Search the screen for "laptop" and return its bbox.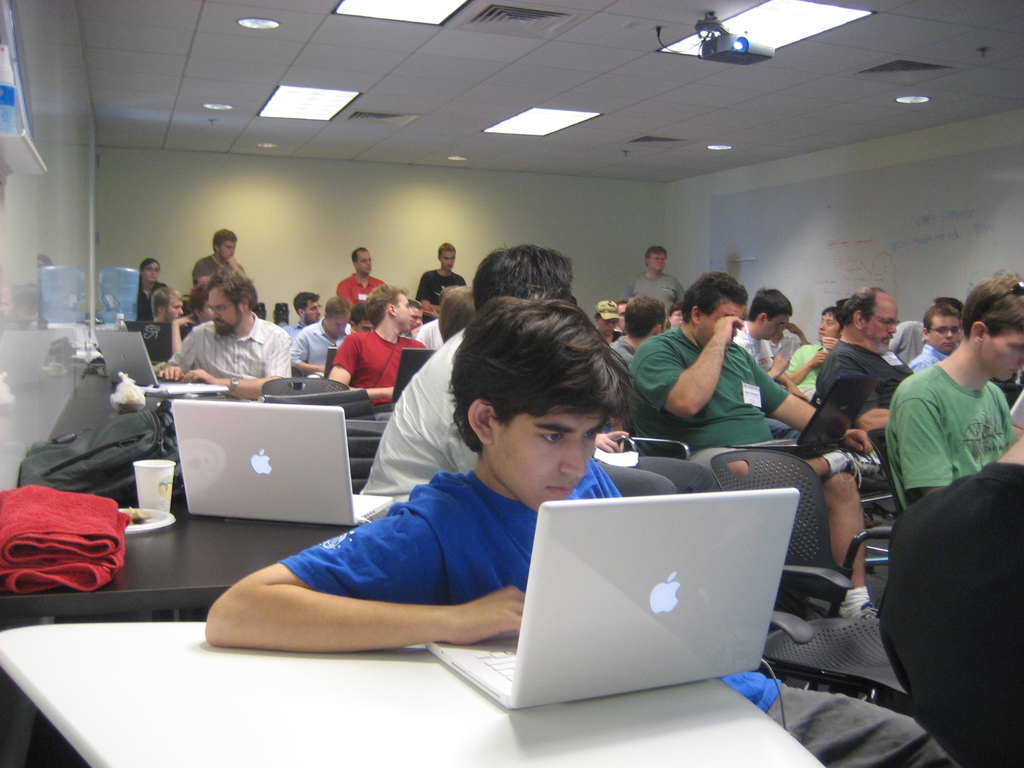
Found: <box>427,488,801,710</box>.
